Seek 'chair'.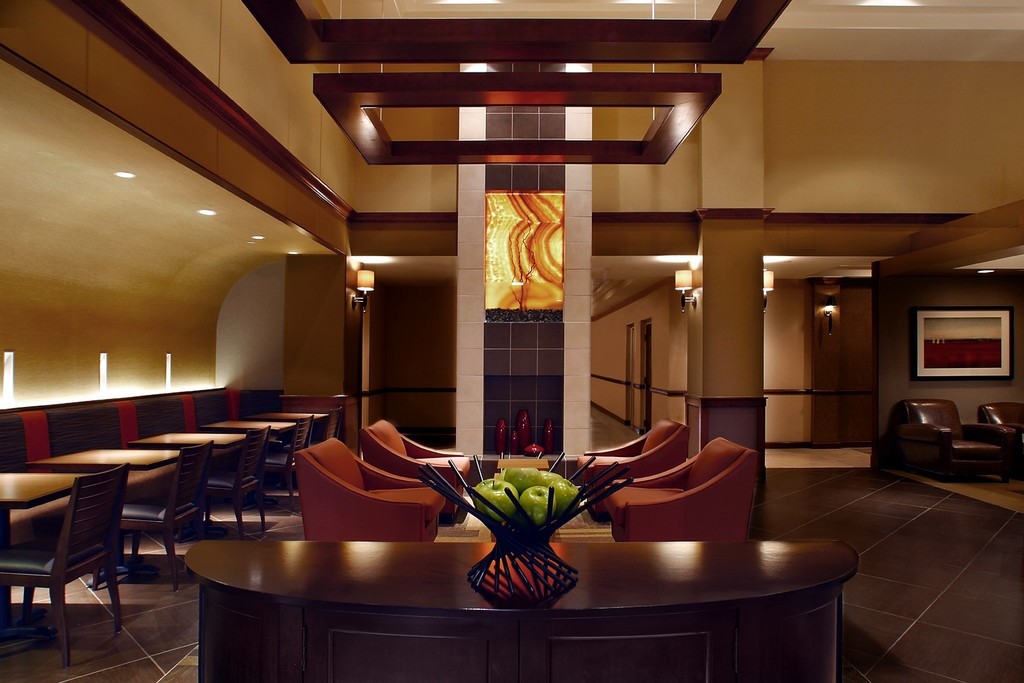
<box>356,417,476,524</box>.
